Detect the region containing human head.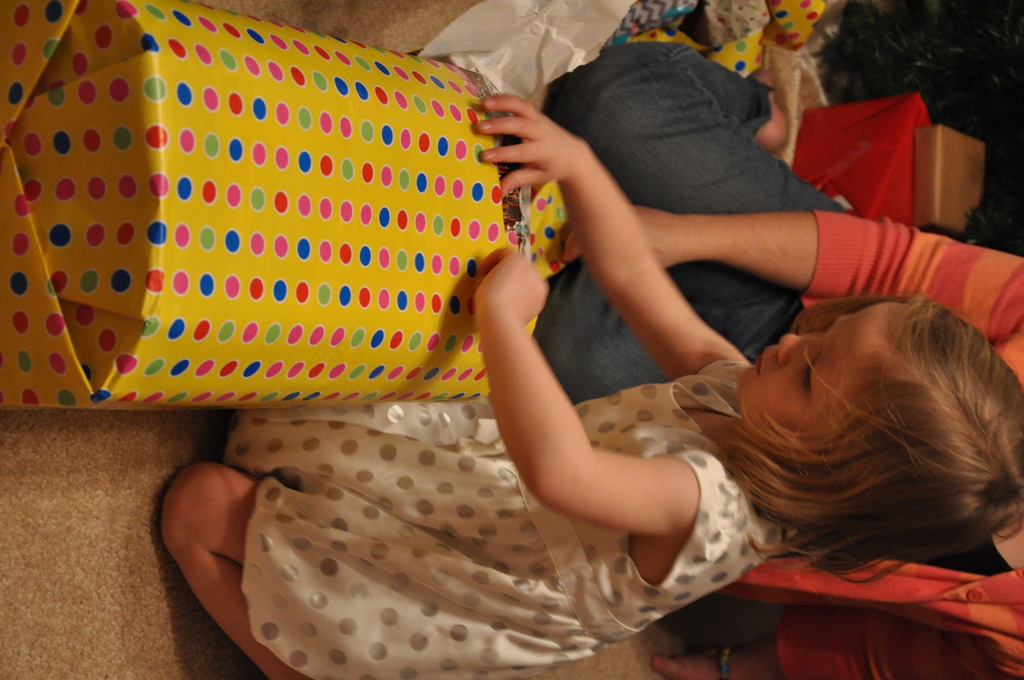
x1=730 y1=296 x2=1023 y2=562.
